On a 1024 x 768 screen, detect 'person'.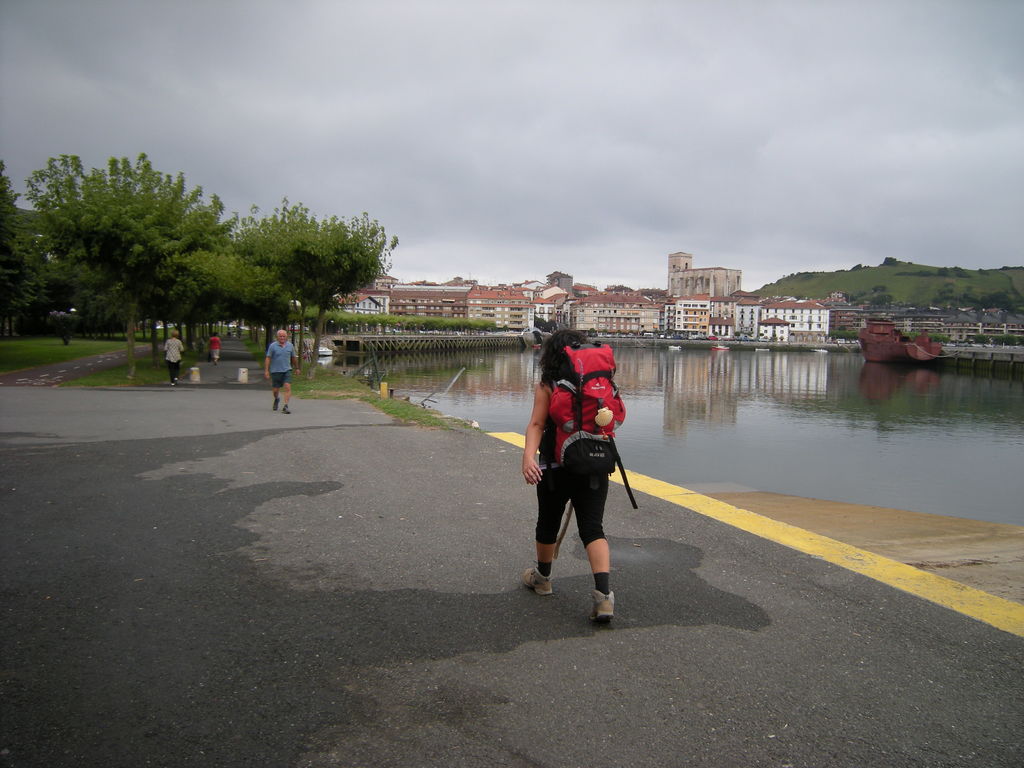
left=210, top=336, right=222, bottom=362.
